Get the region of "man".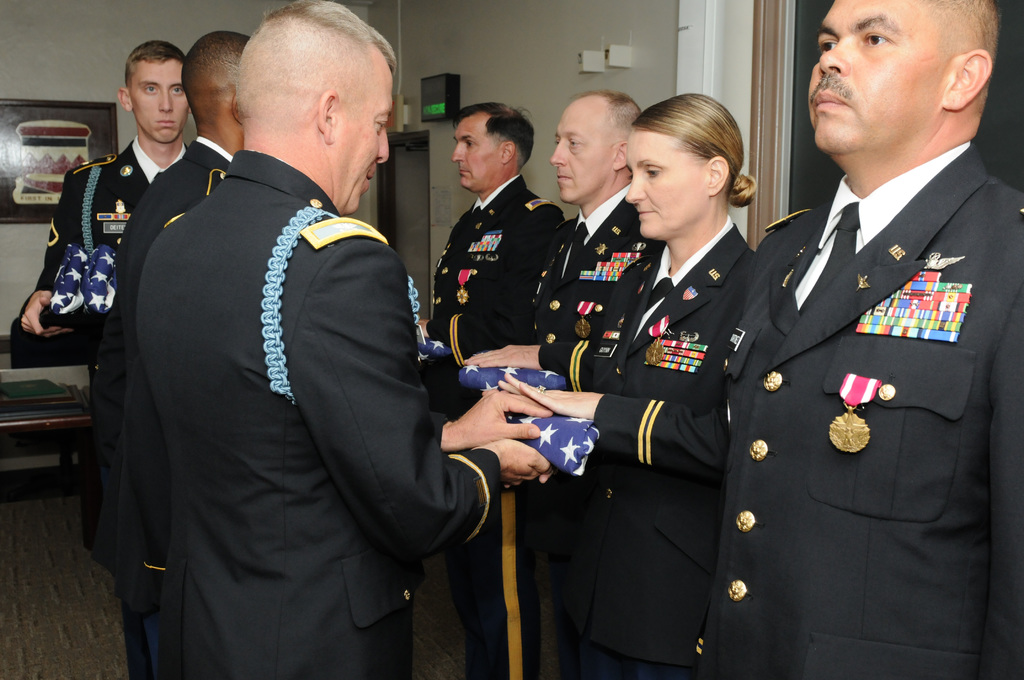
[left=465, top=86, right=648, bottom=679].
